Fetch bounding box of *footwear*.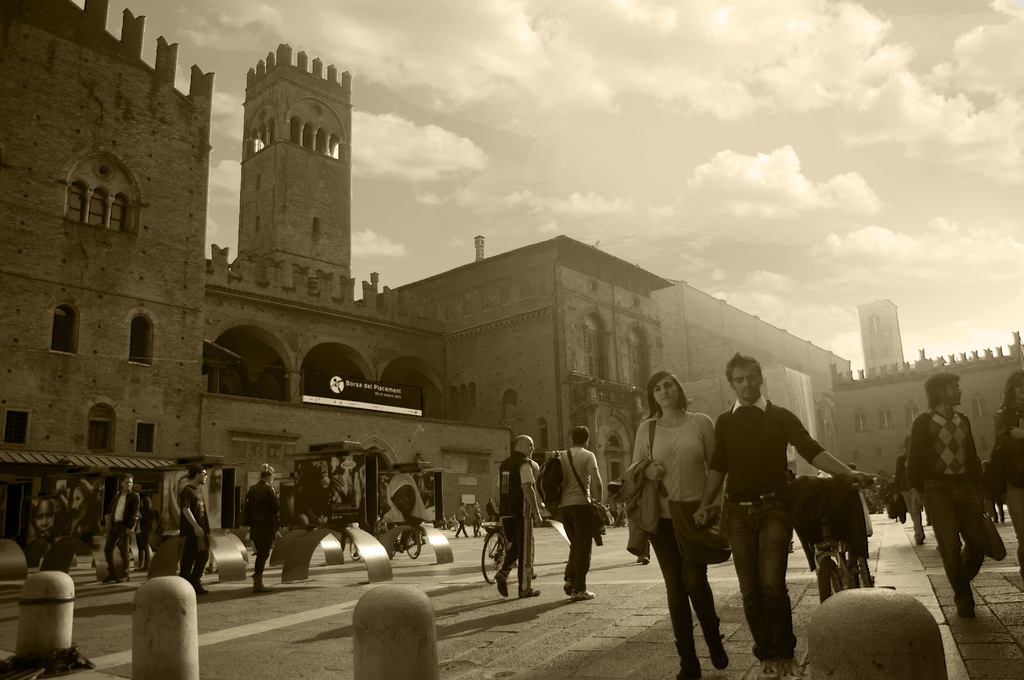
Bbox: box(120, 574, 131, 582).
